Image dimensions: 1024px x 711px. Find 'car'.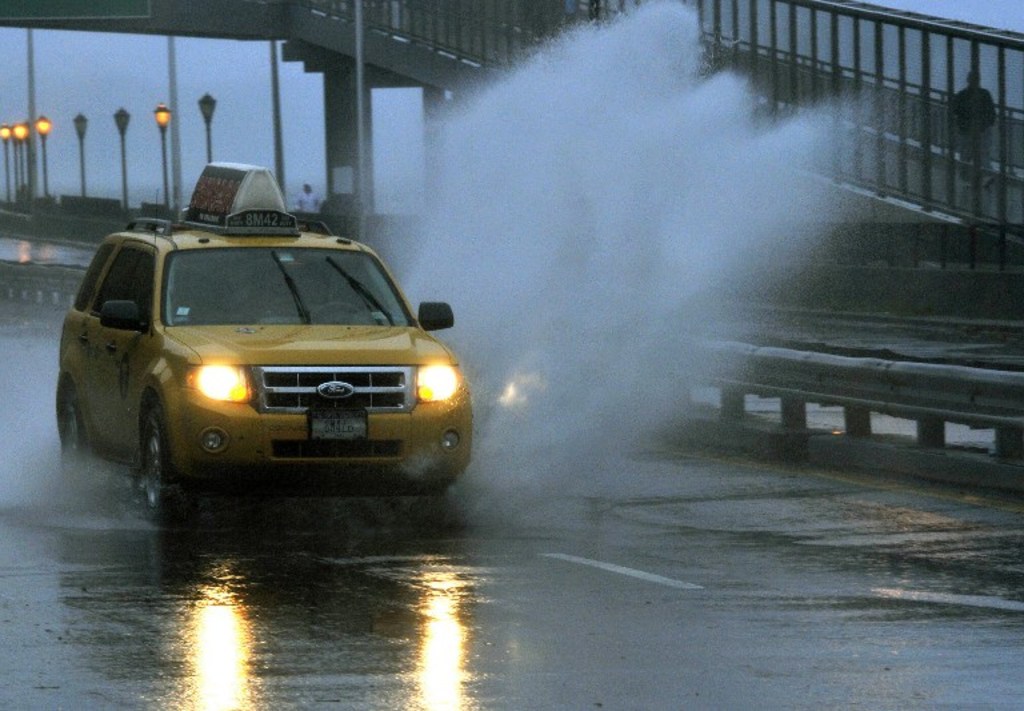
bbox(53, 156, 472, 511).
